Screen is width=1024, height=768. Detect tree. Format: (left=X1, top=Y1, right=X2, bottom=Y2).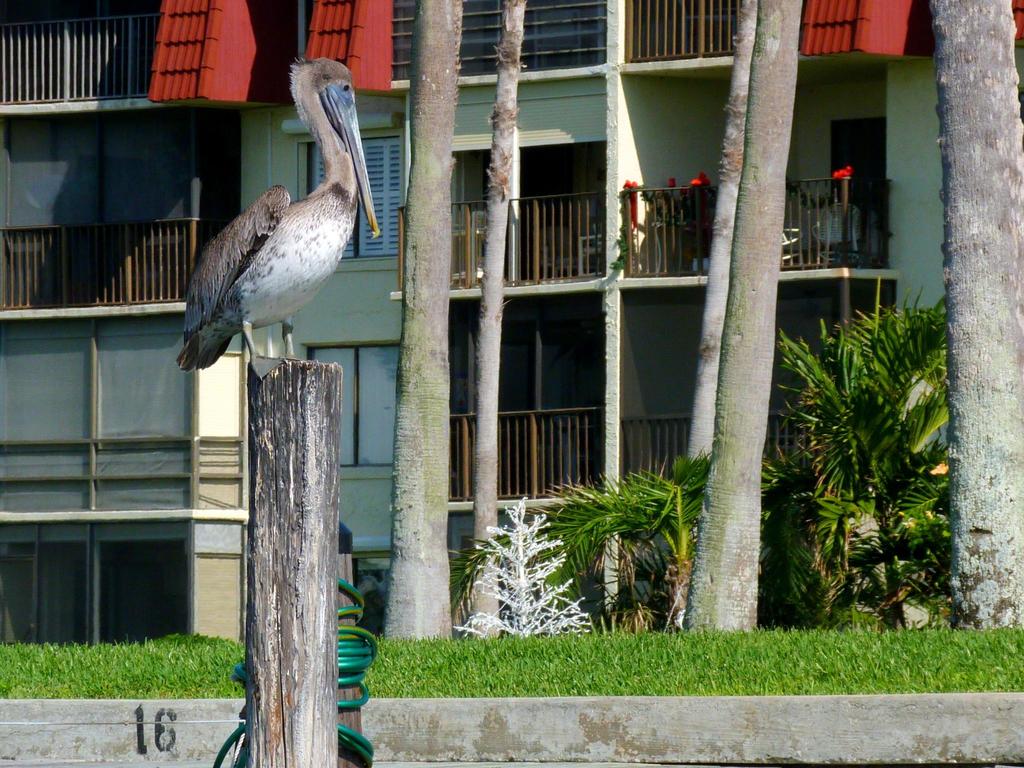
(left=394, top=2, right=1023, bottom=632).
